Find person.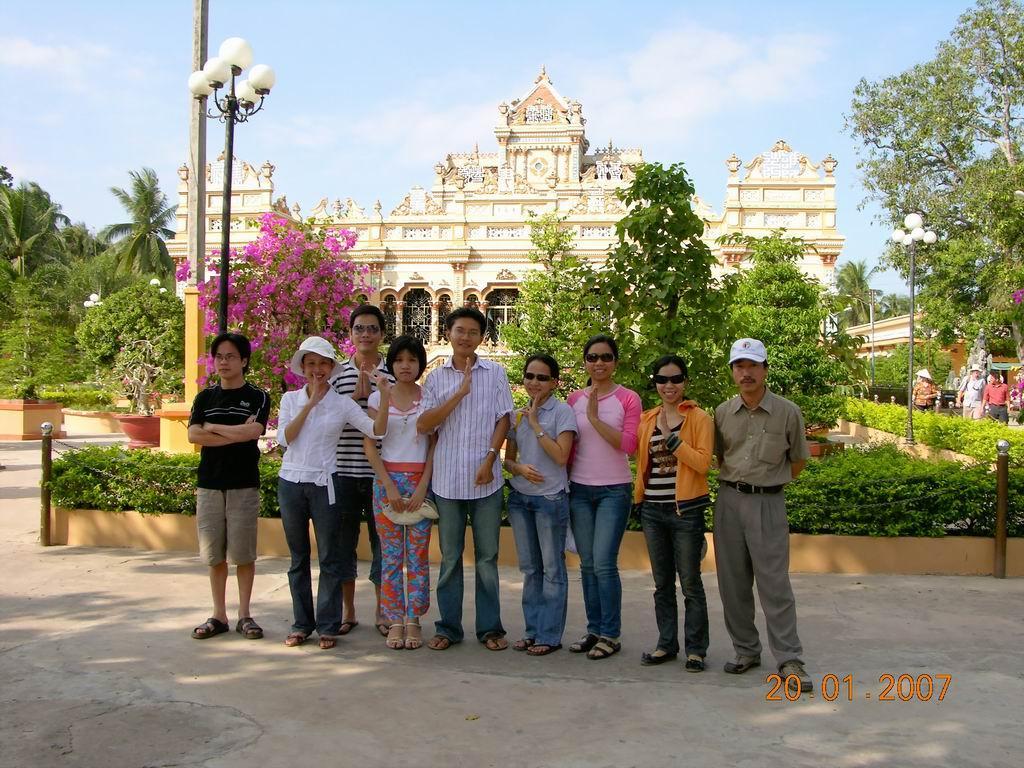
pyautogui.locateOnScreen(321, 303, 392, 643).
